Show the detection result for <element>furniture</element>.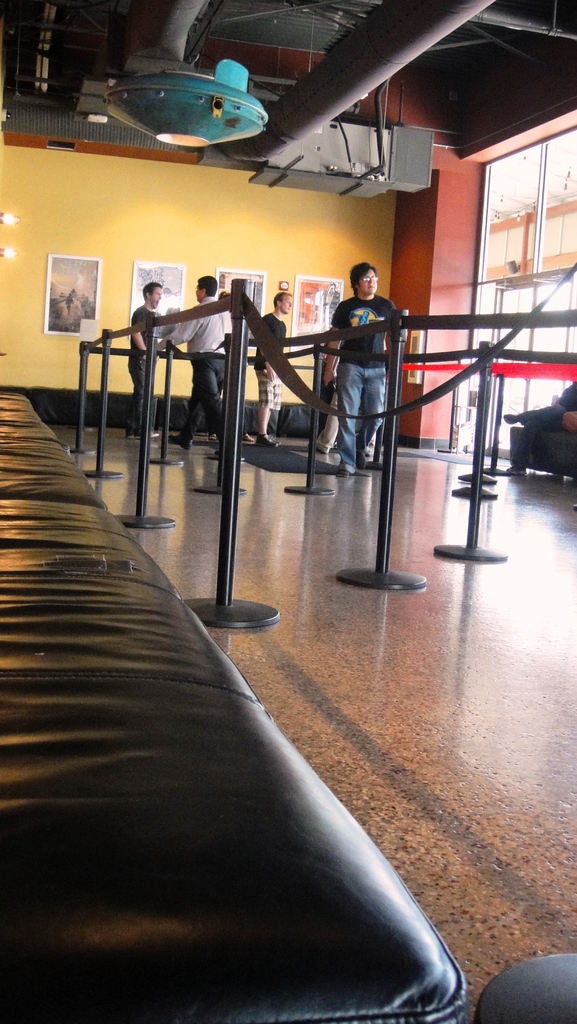
508, 428, 576, 481.
